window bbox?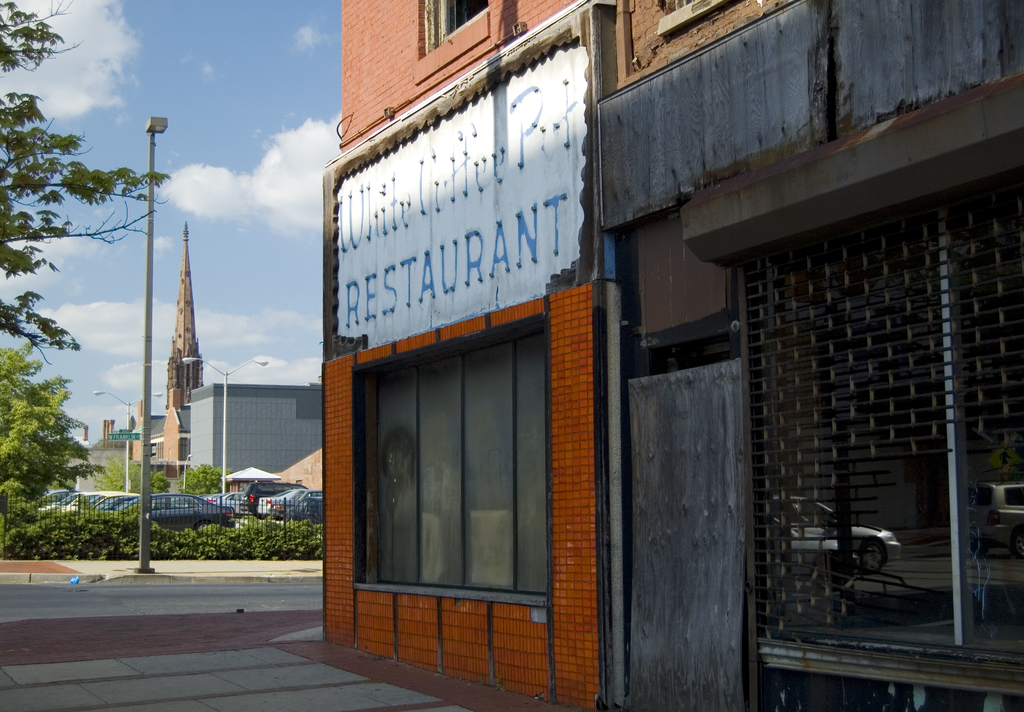
crop(415, 0, 489, 87)
